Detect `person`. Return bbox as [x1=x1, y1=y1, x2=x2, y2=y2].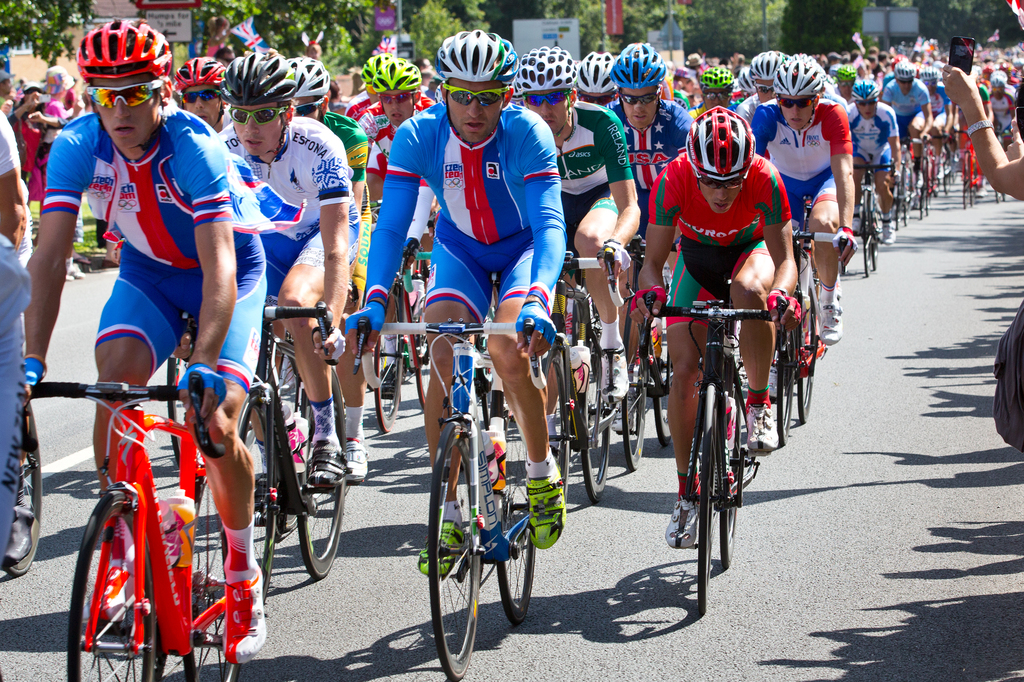
[x1=0, y1=104, x2=35, y2=558].
